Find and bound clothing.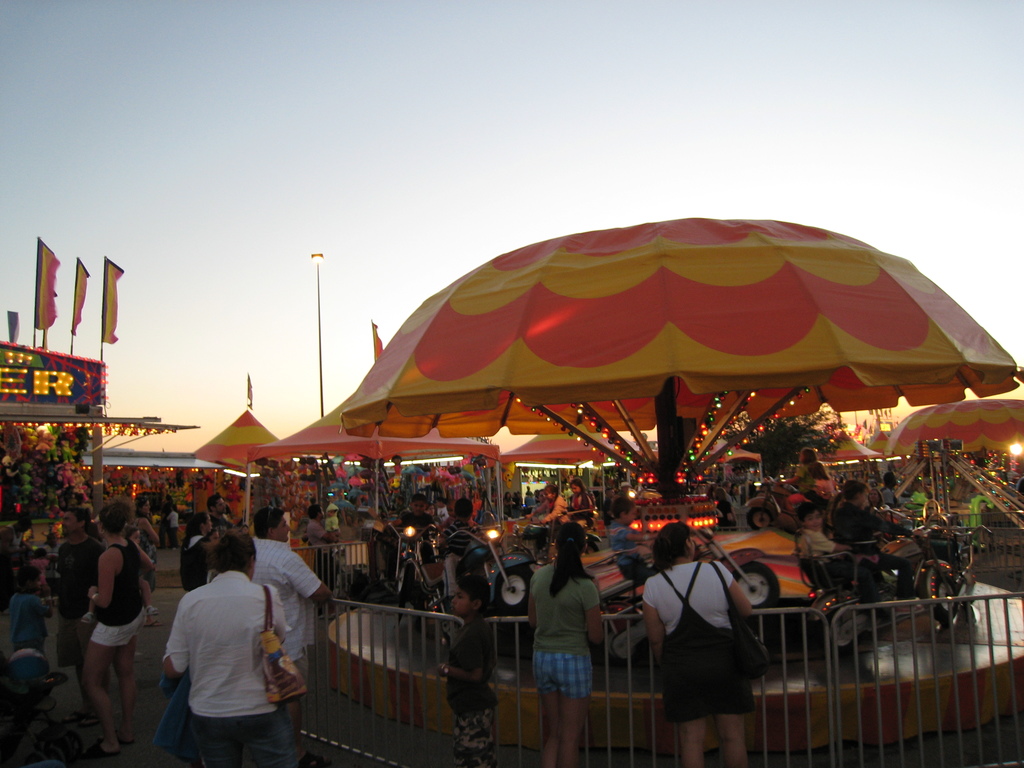
Bound: region(401, 503, 447, 597).
